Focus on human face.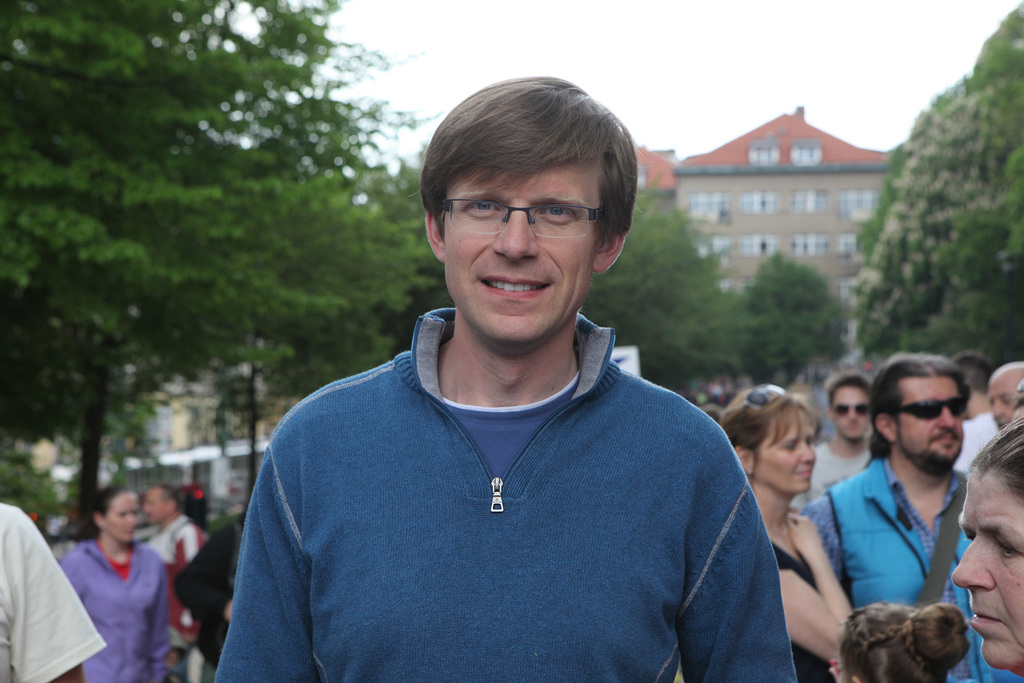
Focused at detection(106, 489, 137, 540).
